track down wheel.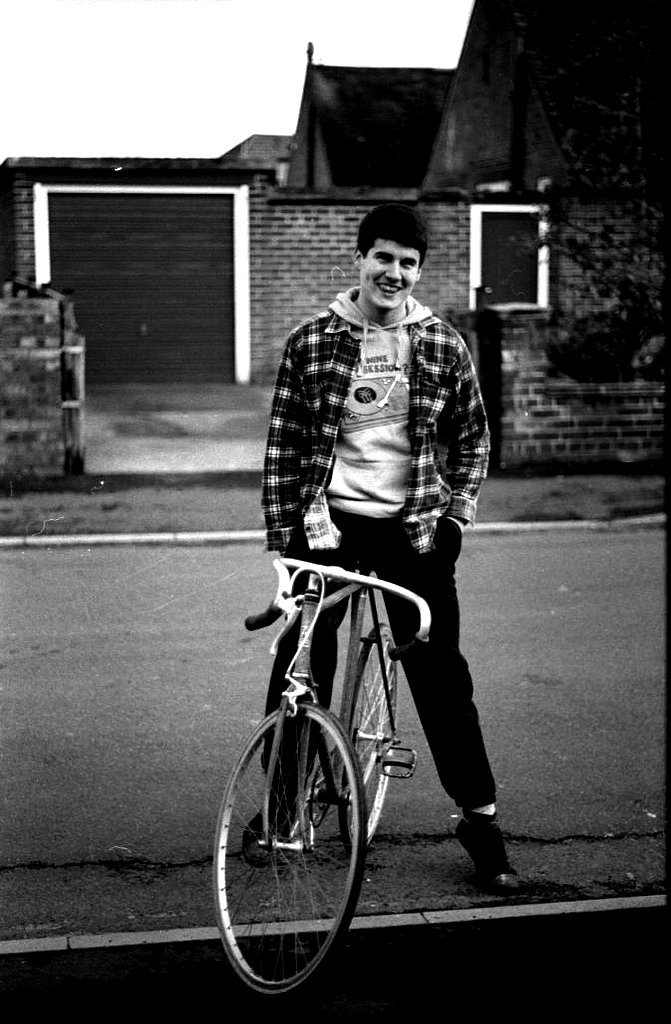
Tracked to box=[219, 721, 369, 986].
